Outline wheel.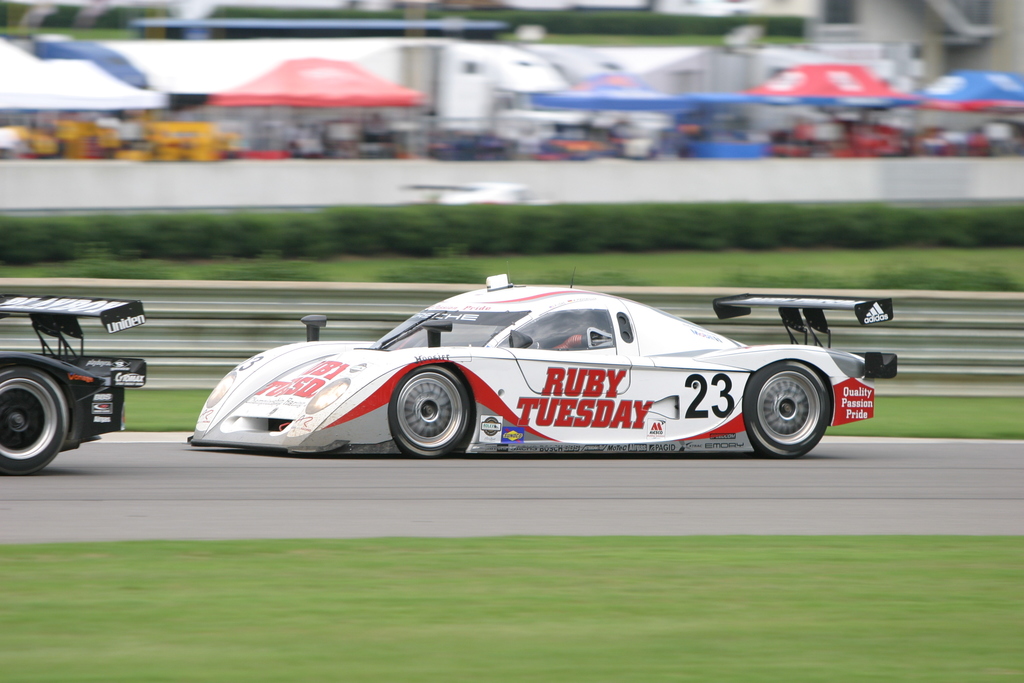
Outline: (x1=742, y1=367, x2=831, y2=458).
